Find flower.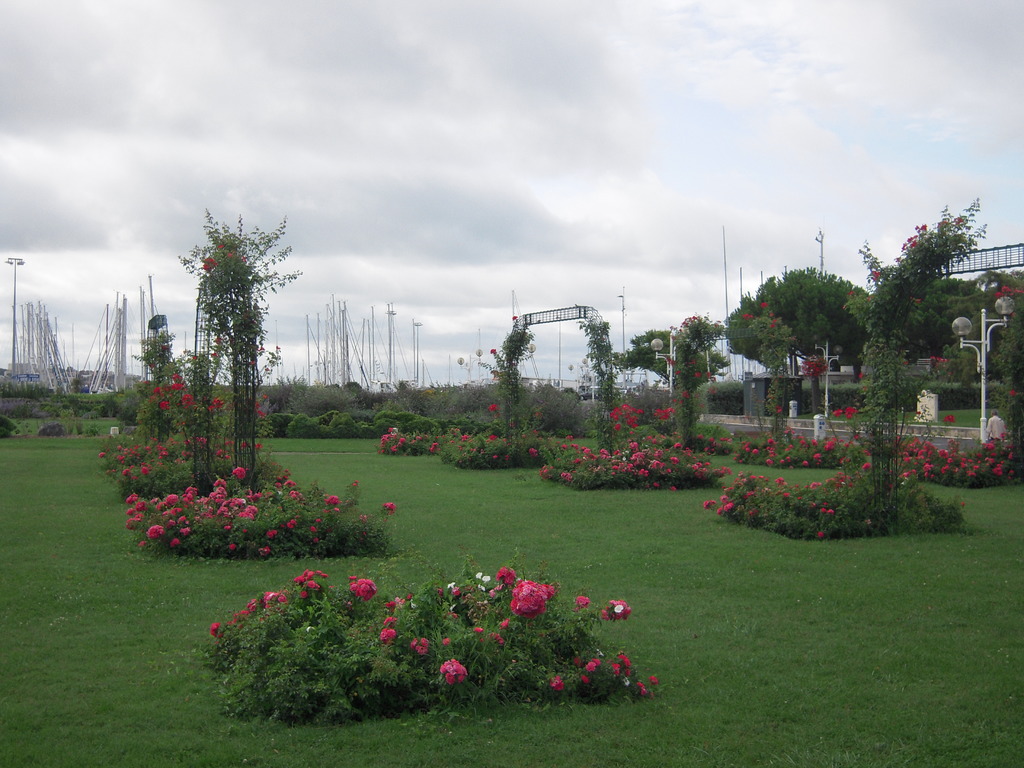
x1=653, y1=481, x2=665, y2=491.
